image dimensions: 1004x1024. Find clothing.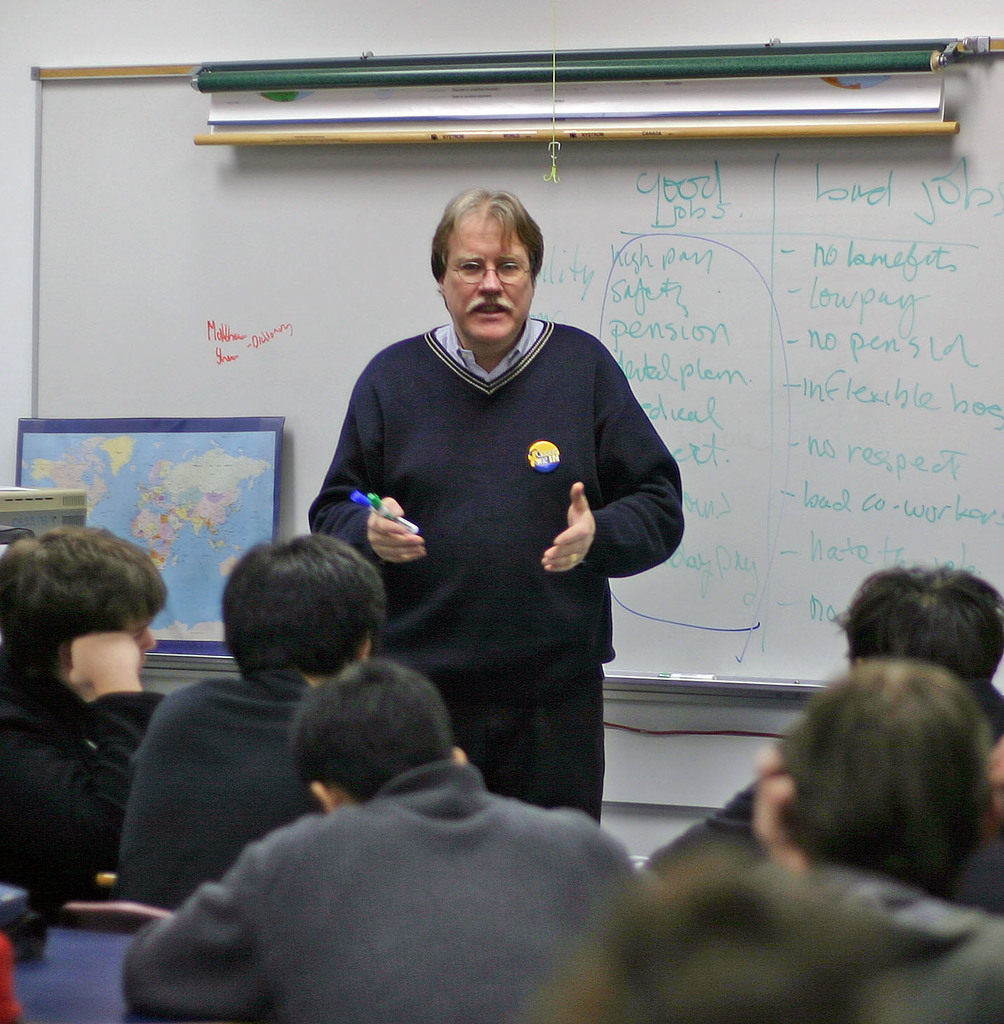
box(651, 773, 1003, 917).
